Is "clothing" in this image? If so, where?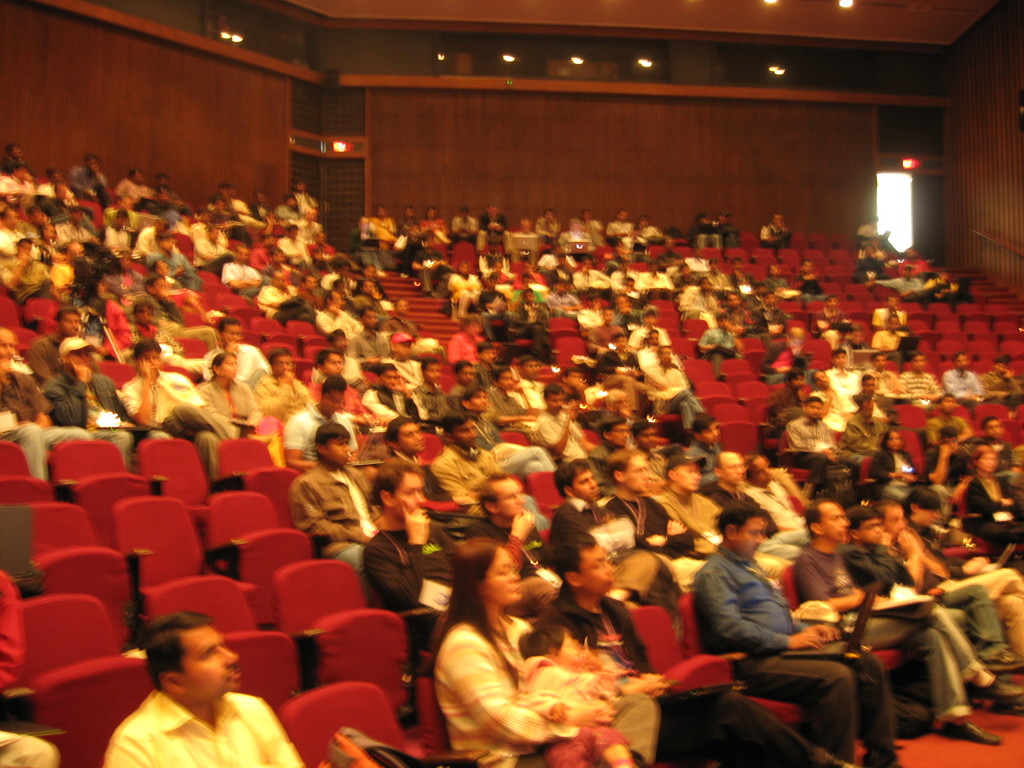
Yes, at x1=792, y1=548, x2=984, y2=729.
